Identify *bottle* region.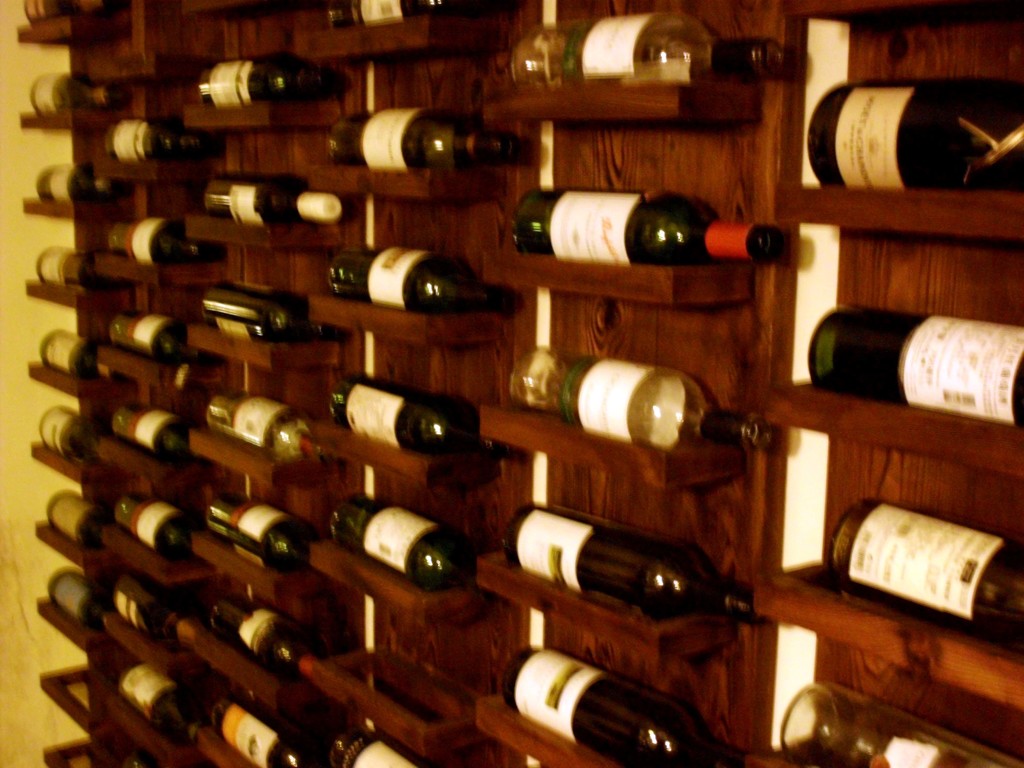
Region: <bbox>45, 489, 106, 550</bbox>.
